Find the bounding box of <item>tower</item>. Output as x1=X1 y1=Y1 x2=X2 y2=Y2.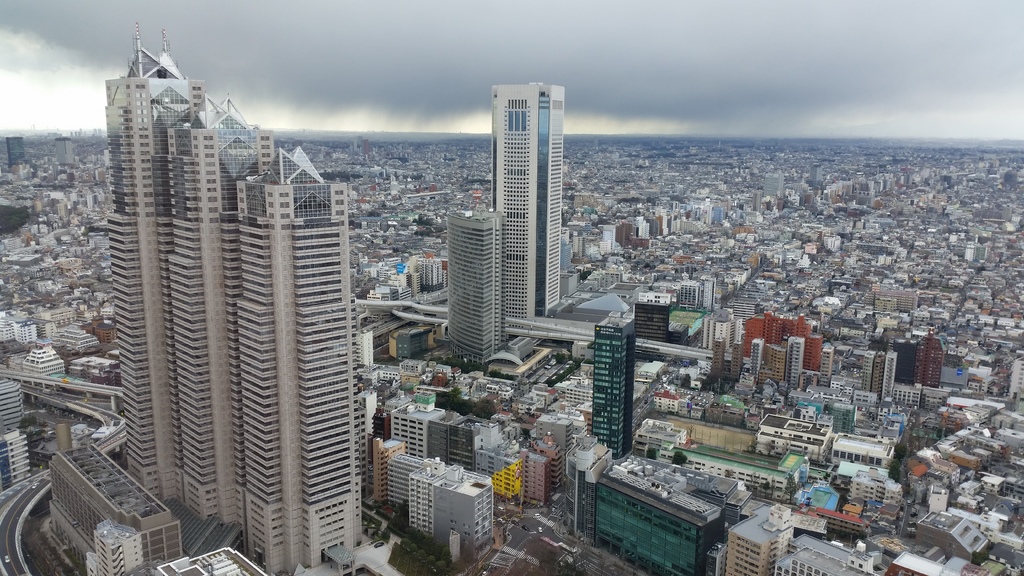
x1=408 y1=451 x2=463 y2=536.
